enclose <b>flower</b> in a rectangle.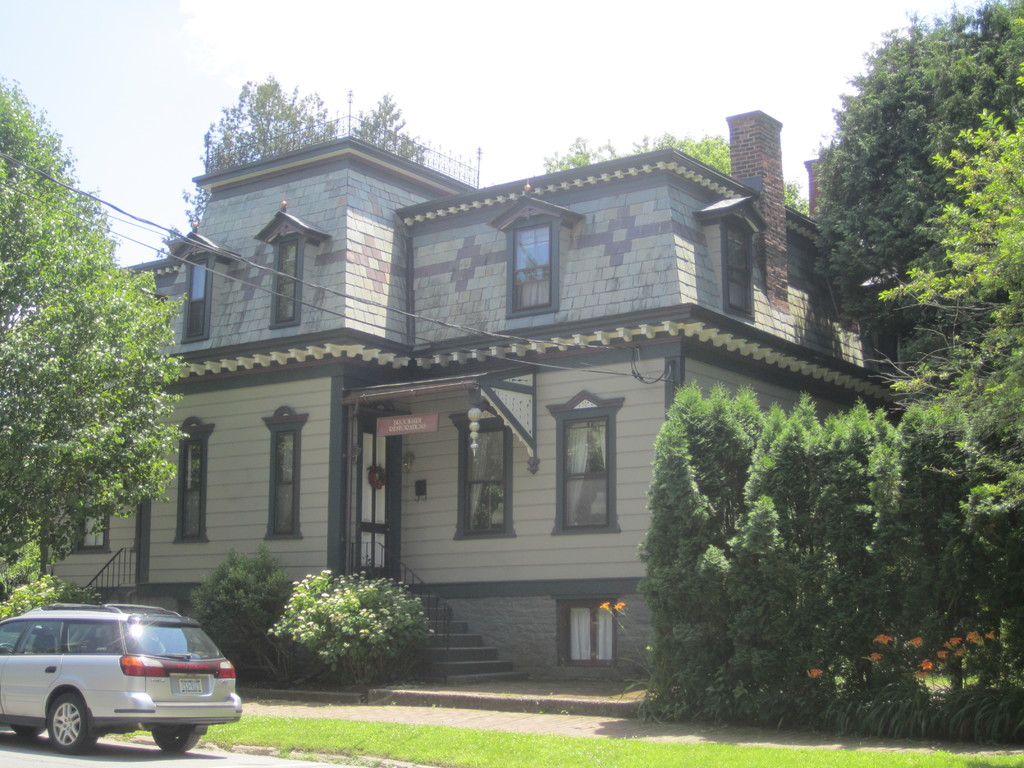
bbox=(908, 636, 921, 647).
